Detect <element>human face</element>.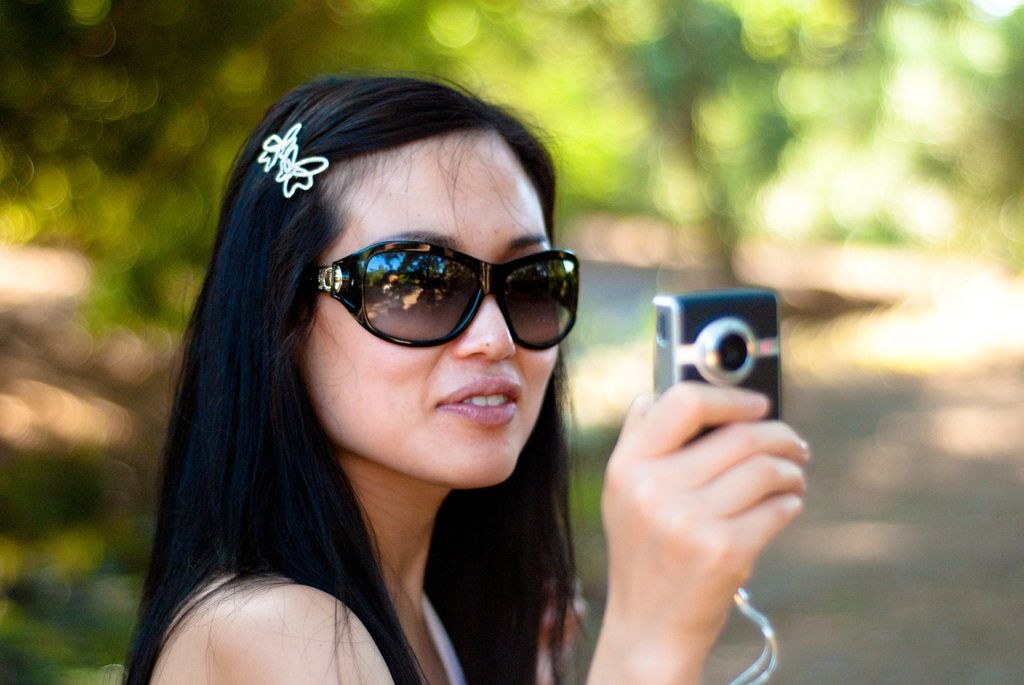
Detected at <region>299, 131, 561, 489</region>.
